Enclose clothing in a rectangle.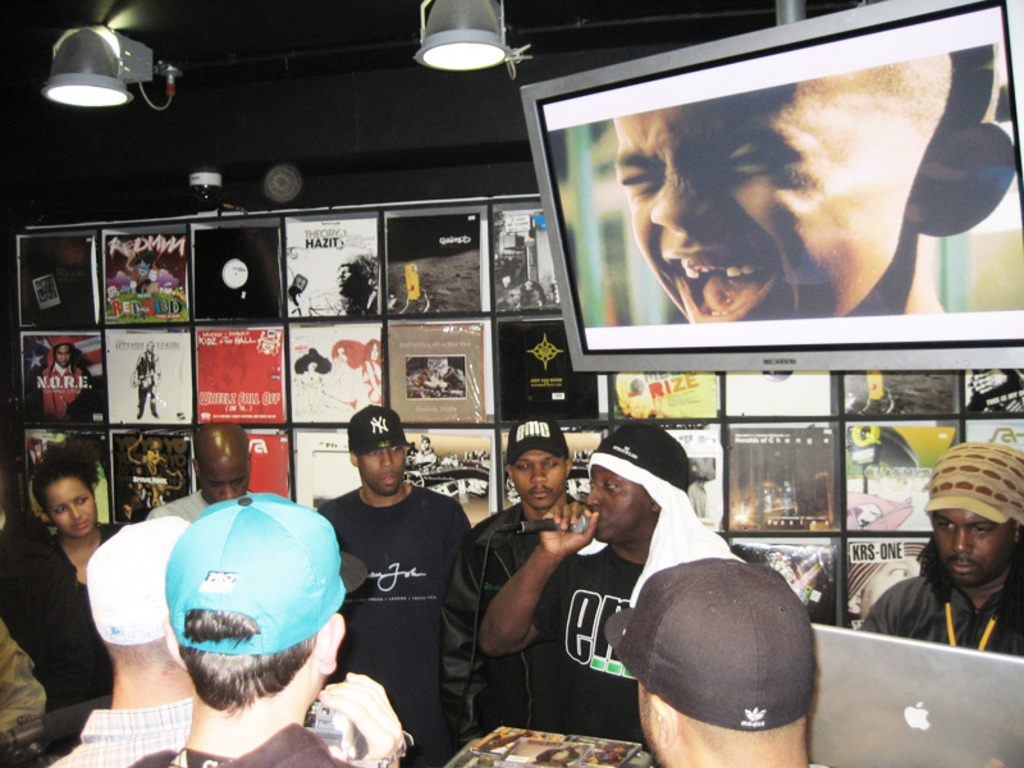
rect(160, 484, 292, 526).
